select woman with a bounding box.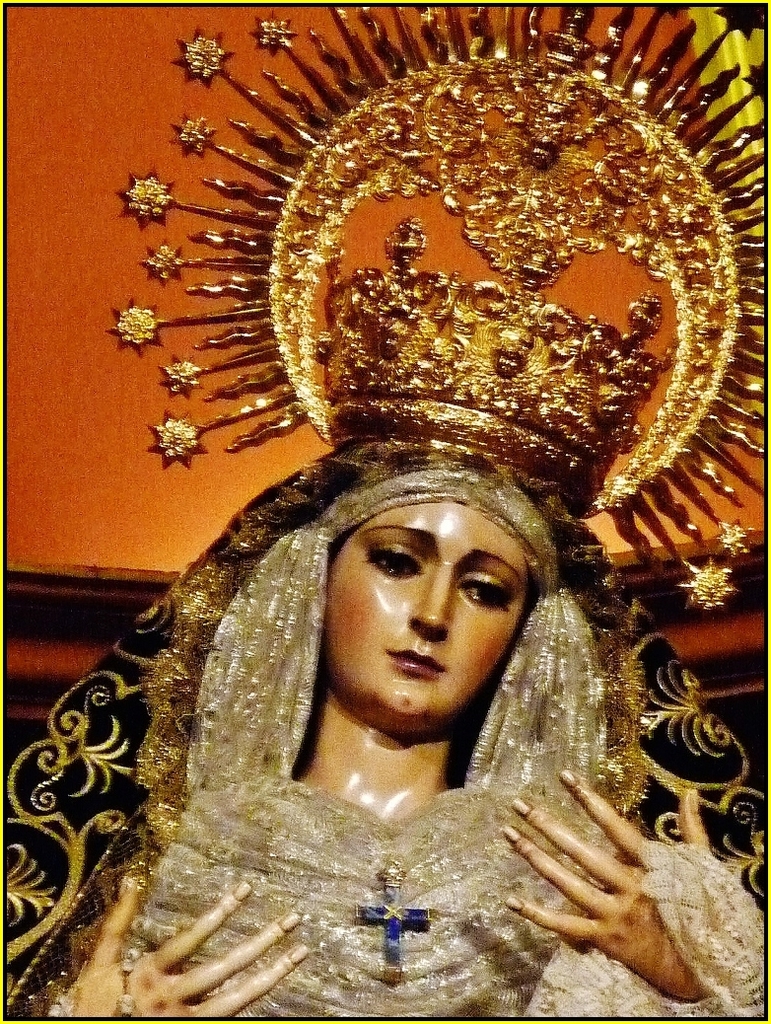
BBox(75, 220, 742, 971).
